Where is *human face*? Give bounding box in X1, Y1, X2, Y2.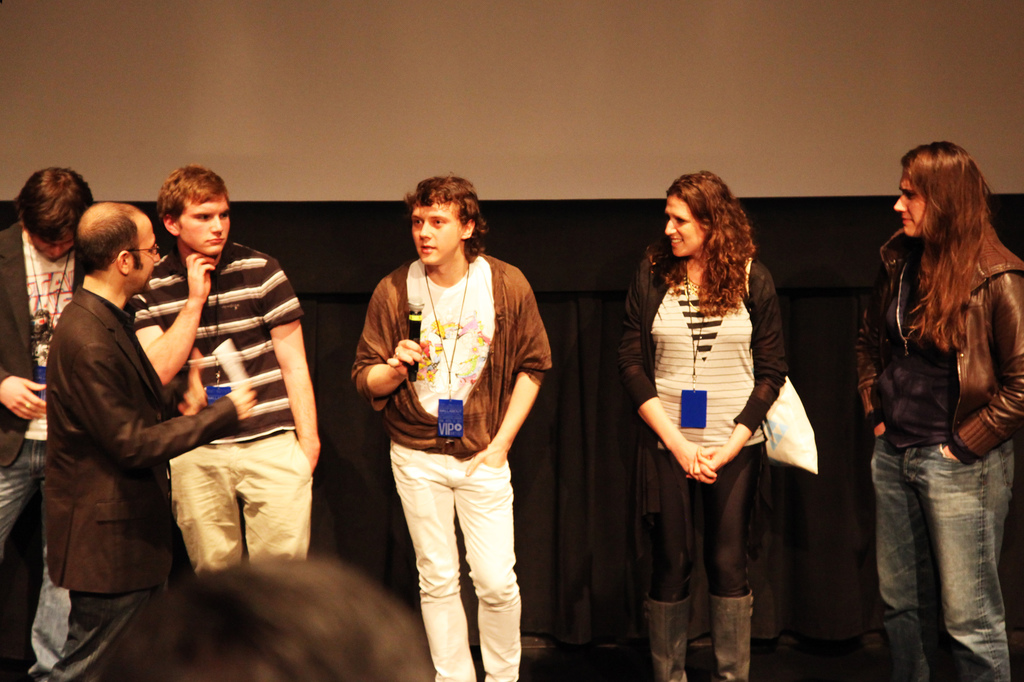
131, 222, 162, 294.
